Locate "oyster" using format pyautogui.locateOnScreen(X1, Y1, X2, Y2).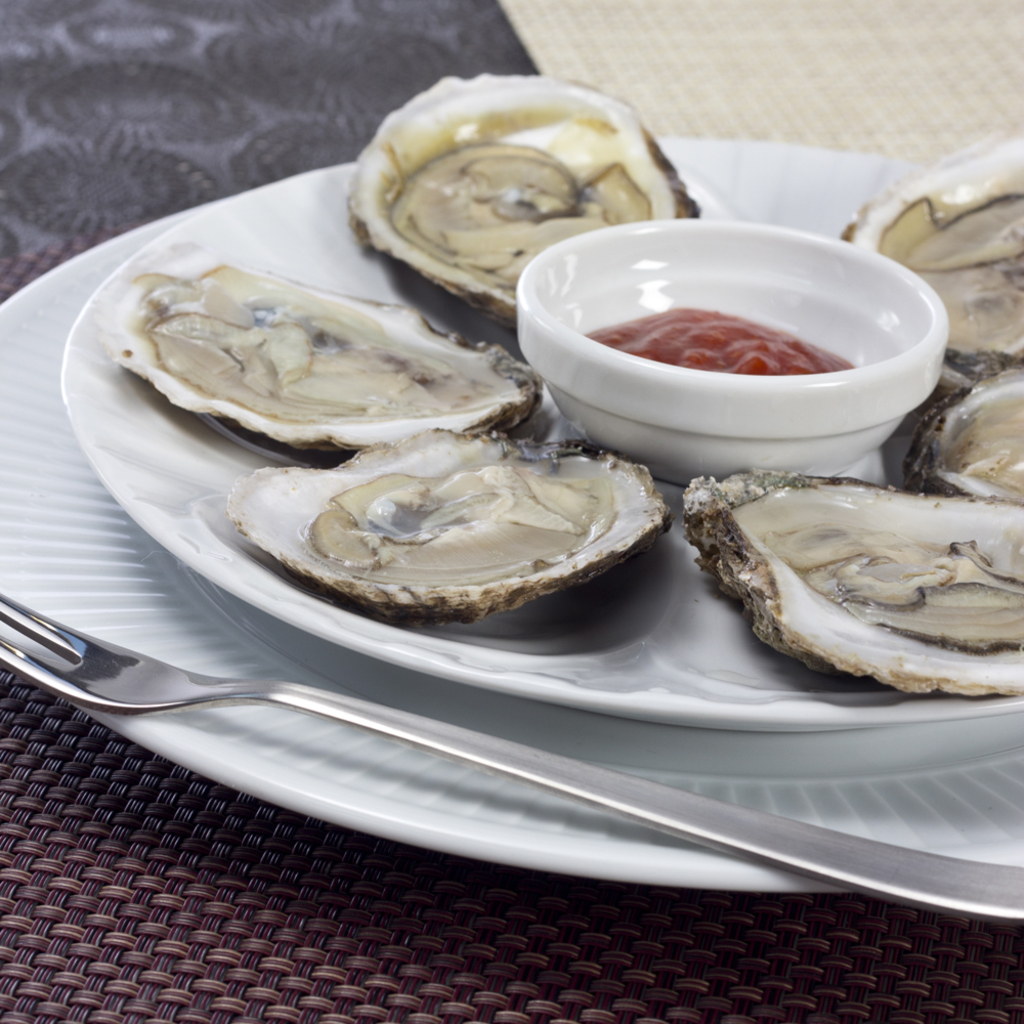
pyautogui.locateOnScreen(690, 476, 1023, 701).
